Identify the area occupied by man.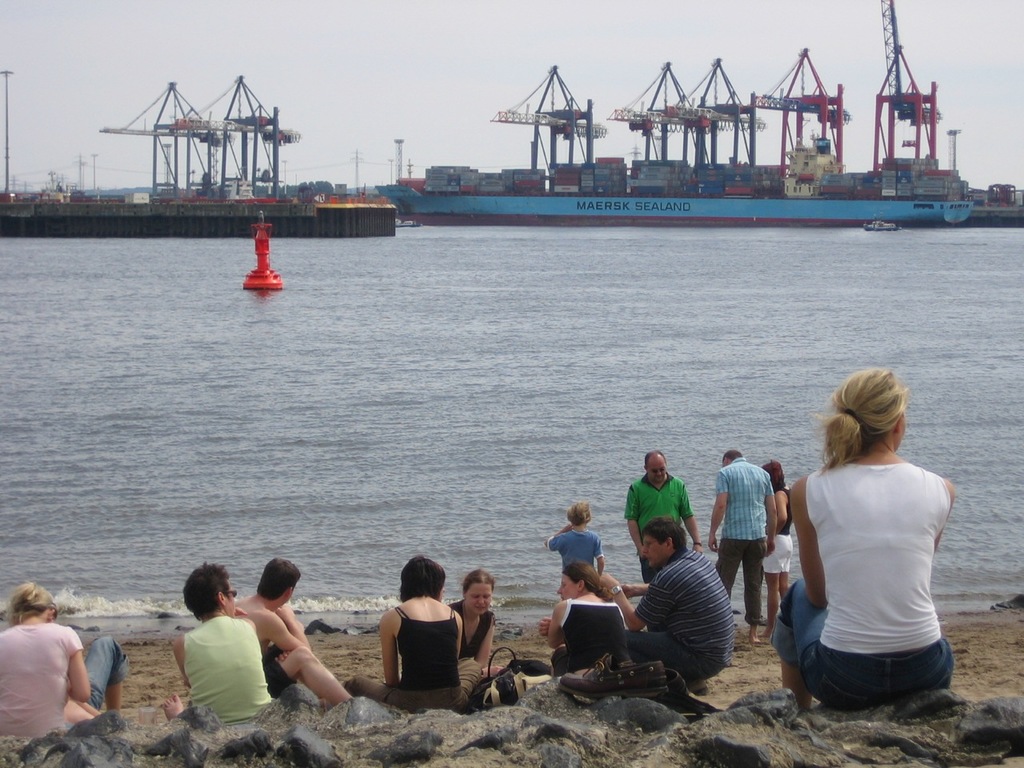
Area: [619, 518, 746, 694].
